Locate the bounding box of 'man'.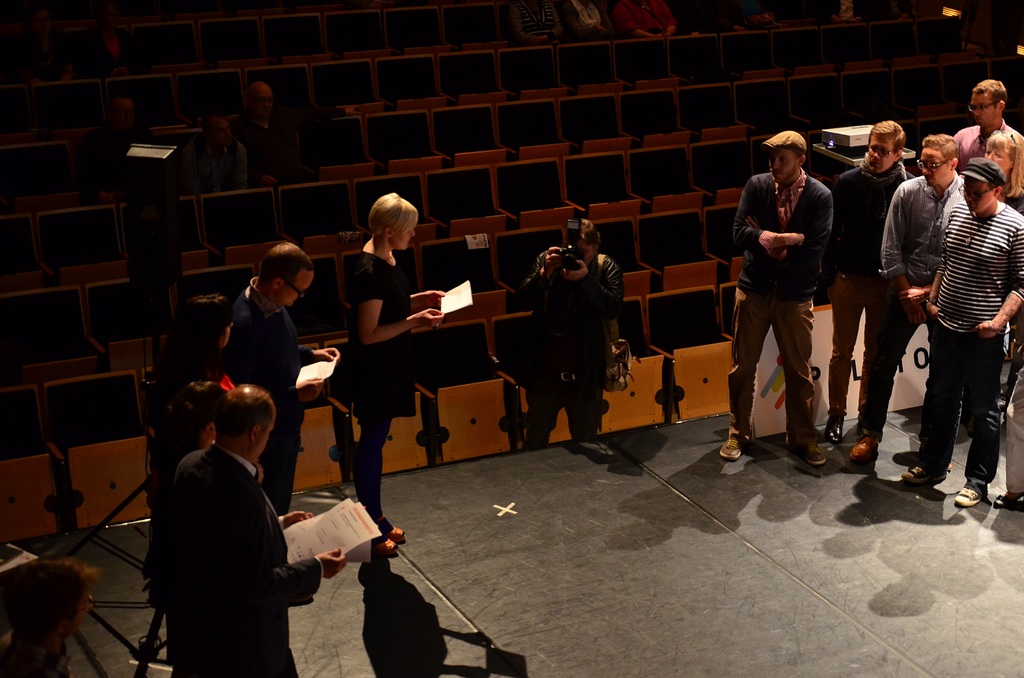
Bounding box: x1=159 y1=384 x2=346 y2=677.
